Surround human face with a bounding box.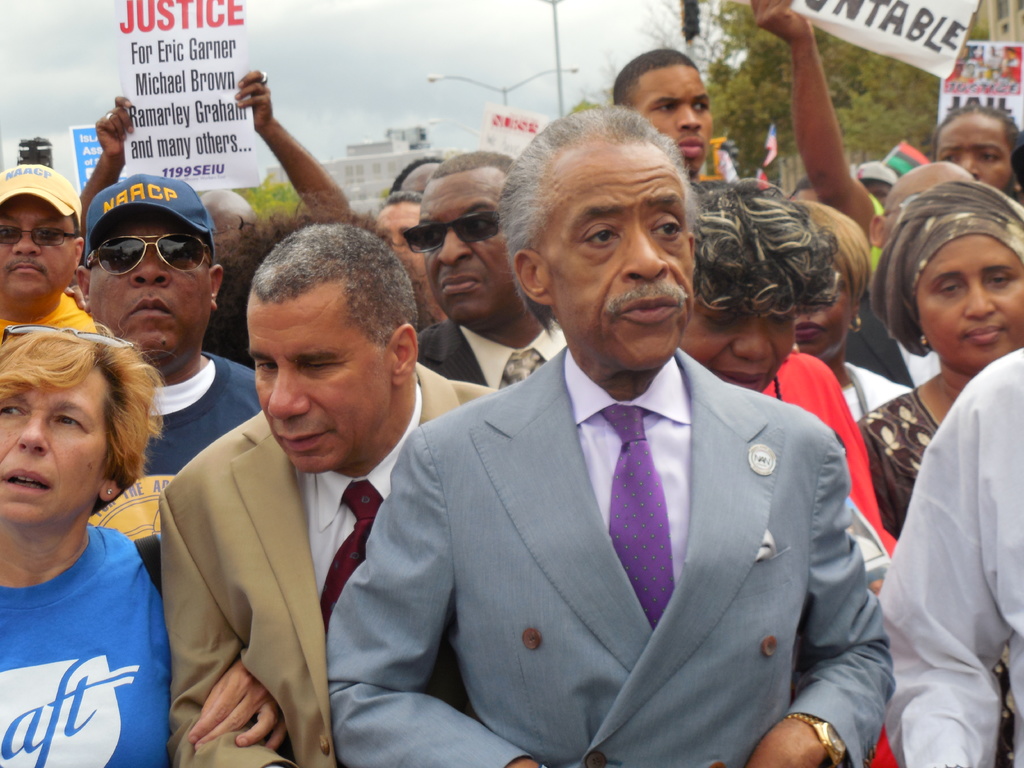
[left=0, top=191, right=79, bottom=311].
